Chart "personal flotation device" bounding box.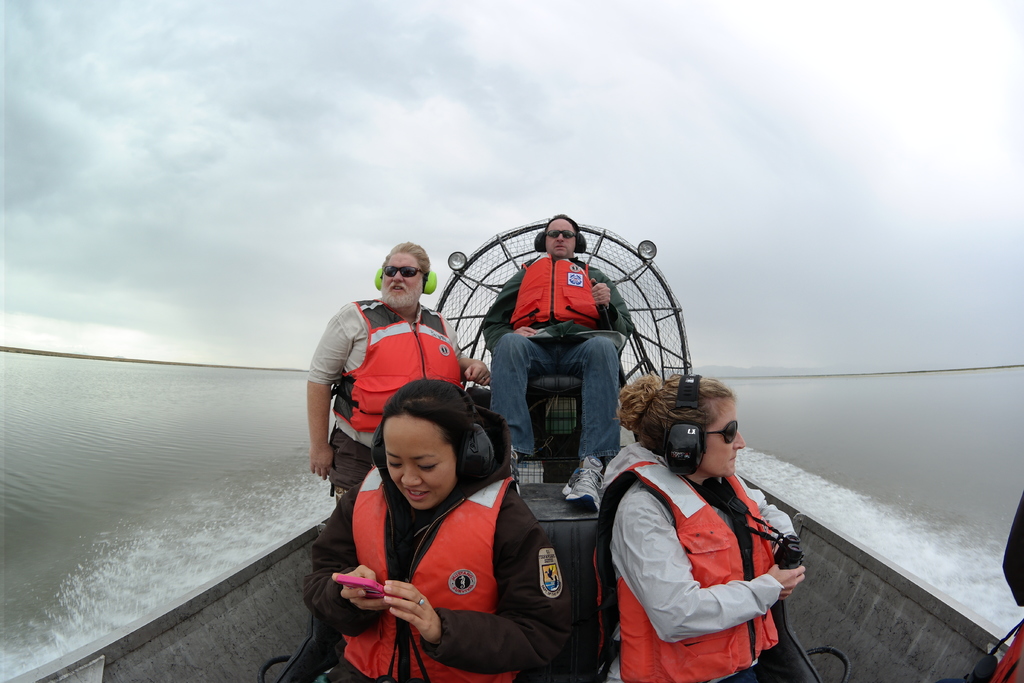
Charted: <box>596,456,783,682</box>.
